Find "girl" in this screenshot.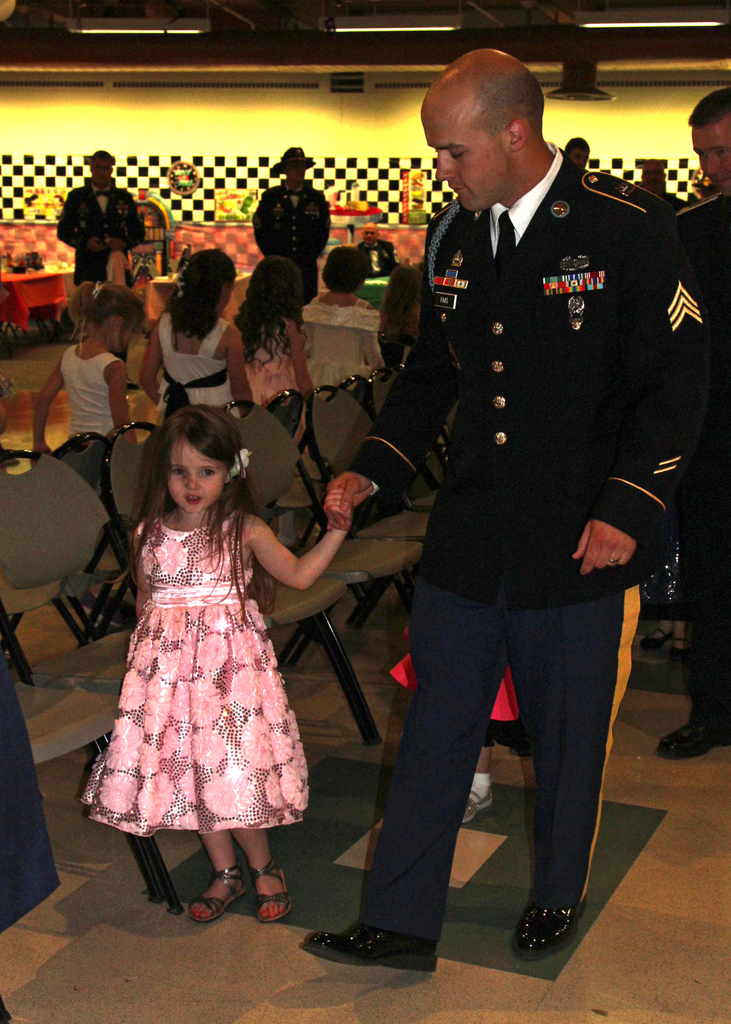
The bounding box for "girl" is detection(135, 243, 255, 430).
